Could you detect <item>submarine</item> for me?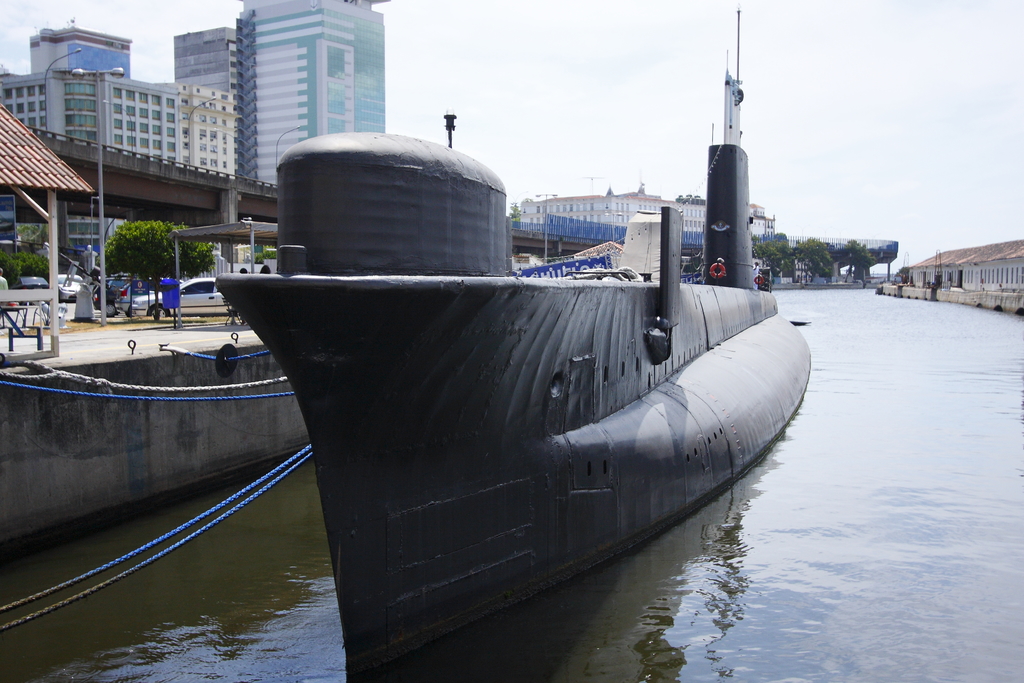
Detection result: [212, 8, 812, 679].
